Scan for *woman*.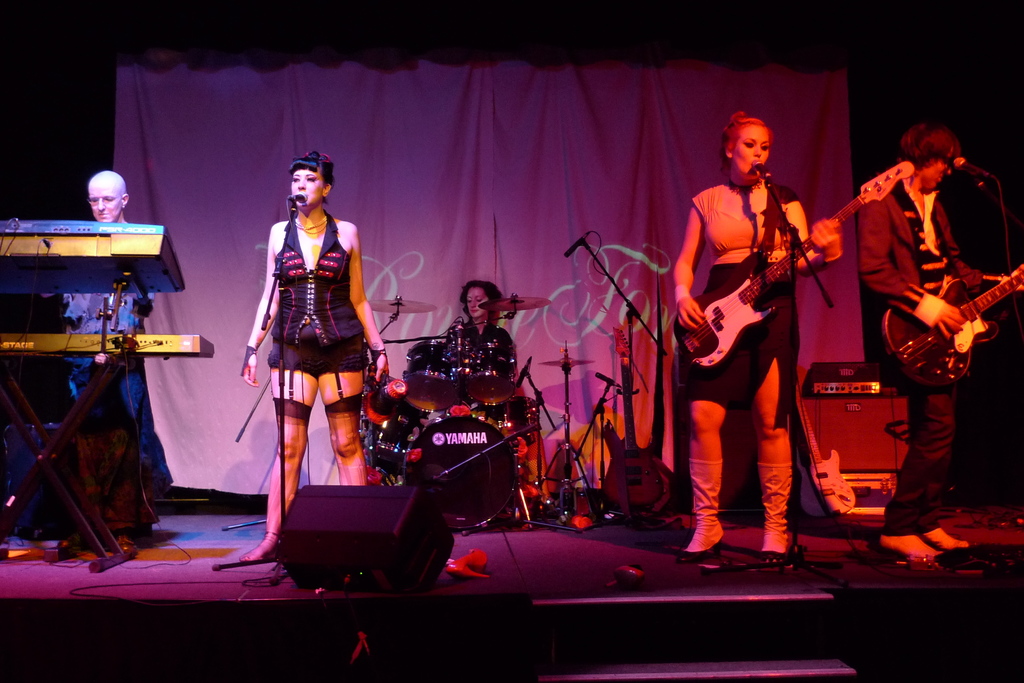
Scan result: crop(444, 281, 517, 369).
